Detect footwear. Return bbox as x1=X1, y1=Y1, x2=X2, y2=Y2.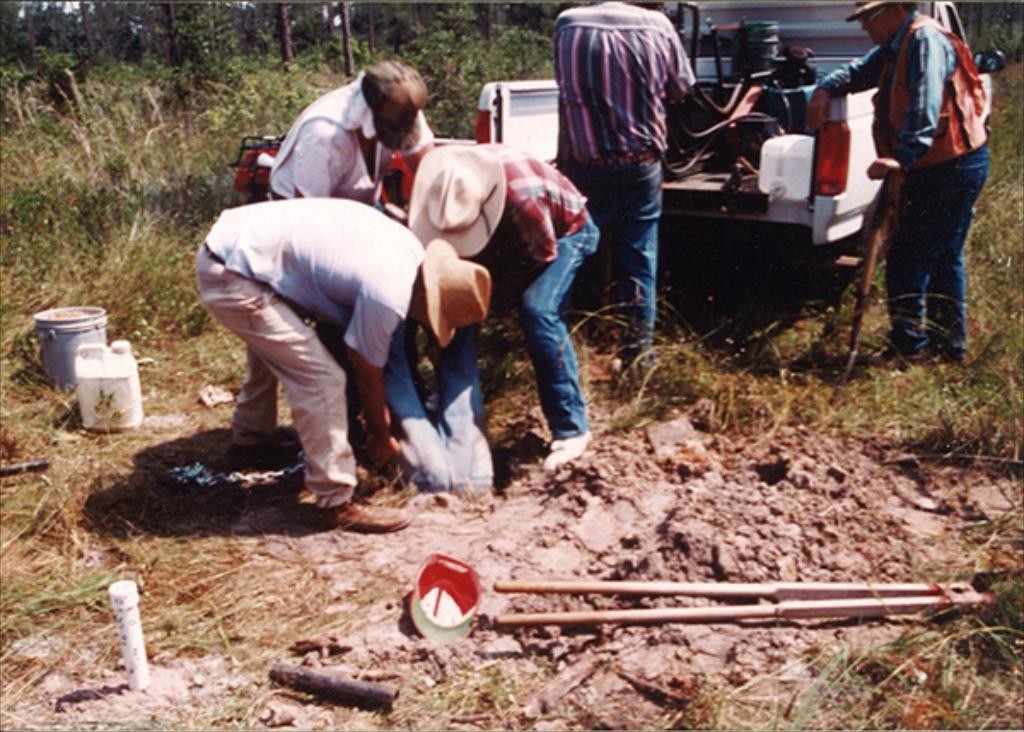
x1=541, y1=432, x2=591, y2=474.
